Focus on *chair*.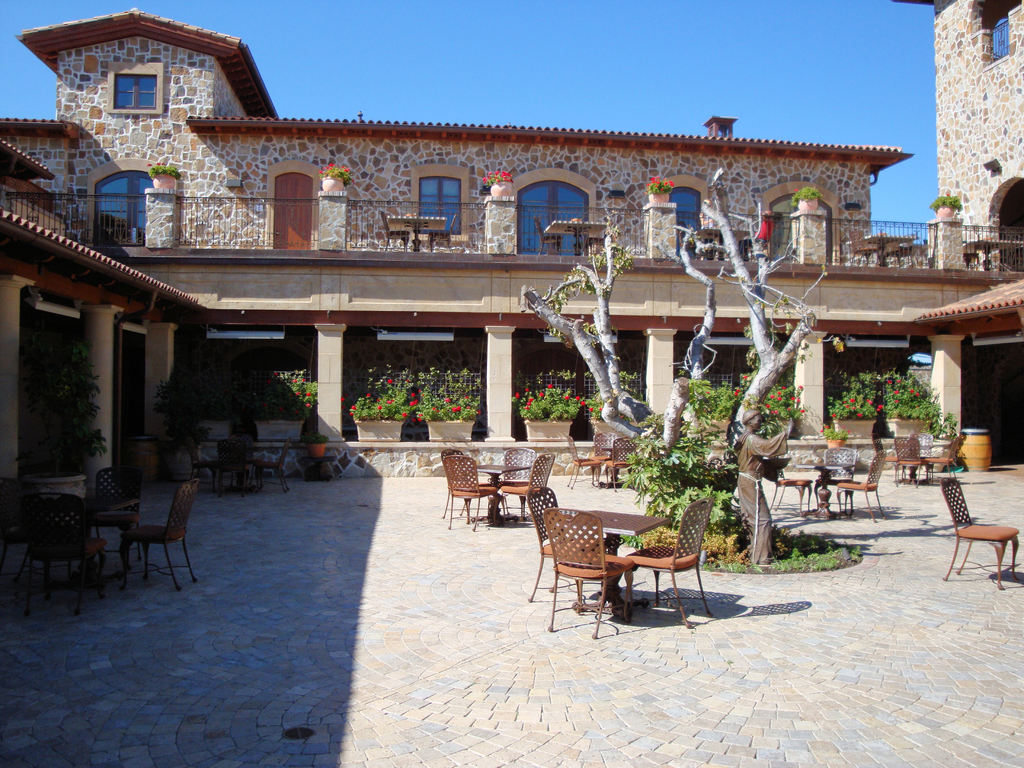
Focused at box=[934, 469, 1018, 595].
